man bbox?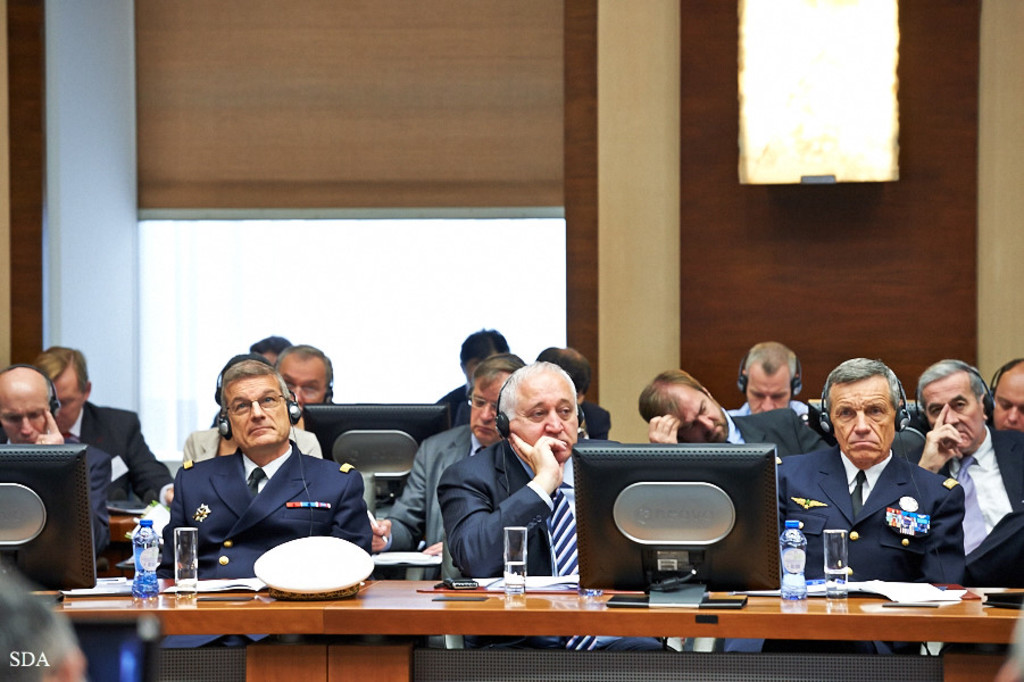
<bbox>534, 343, 618, 442</bbox>
